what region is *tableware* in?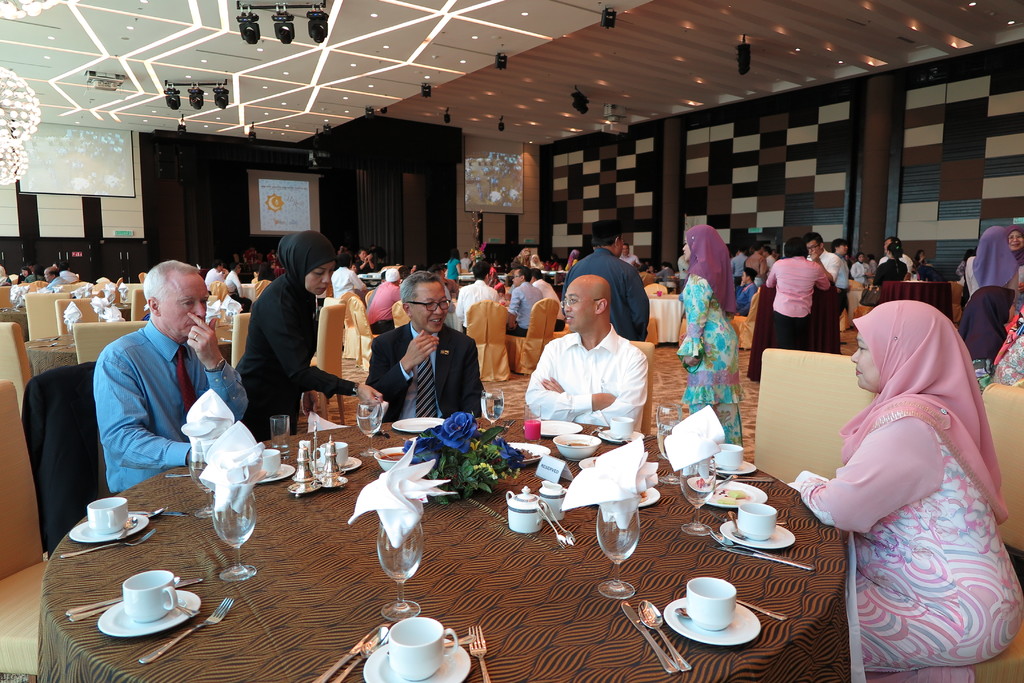
<box>61,528,156,563</box>.
